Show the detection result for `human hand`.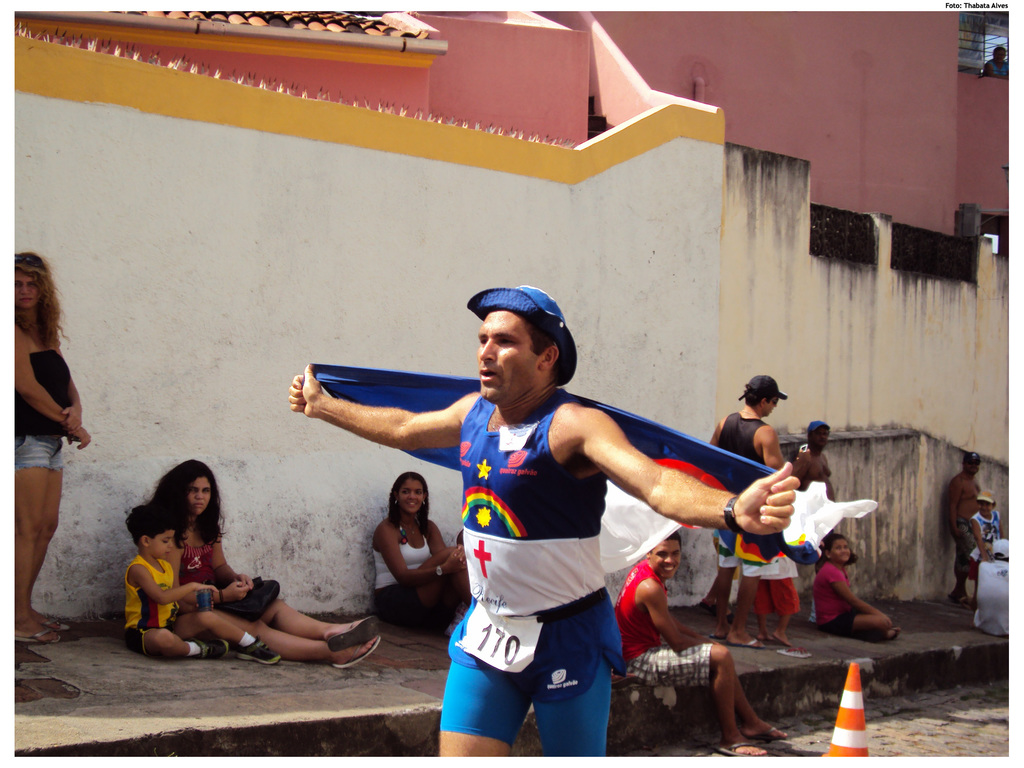
225 582 250 604.
